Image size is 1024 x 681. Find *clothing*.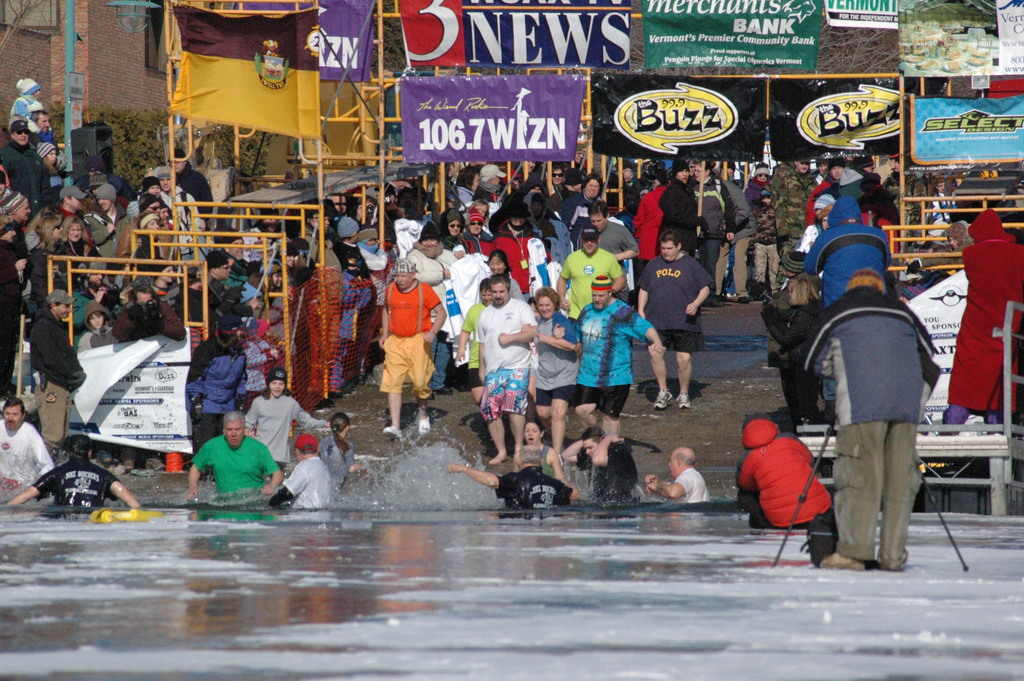
468,161,513,205.
